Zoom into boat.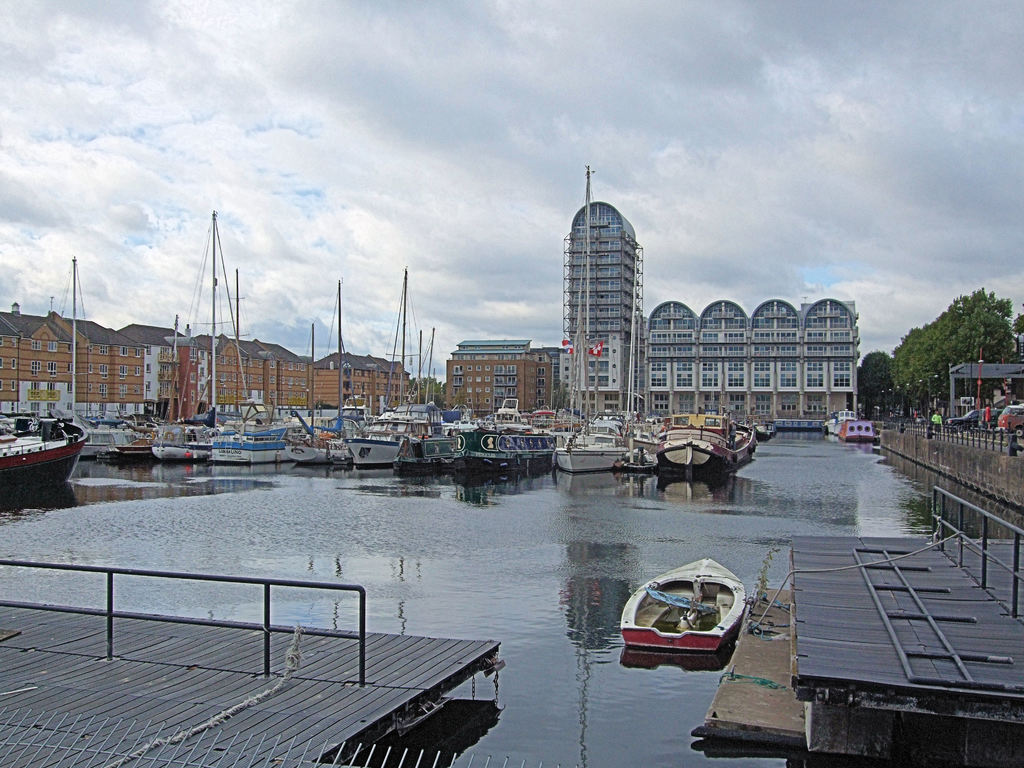
Zoom target: <box>345,272,444,463</box>.
